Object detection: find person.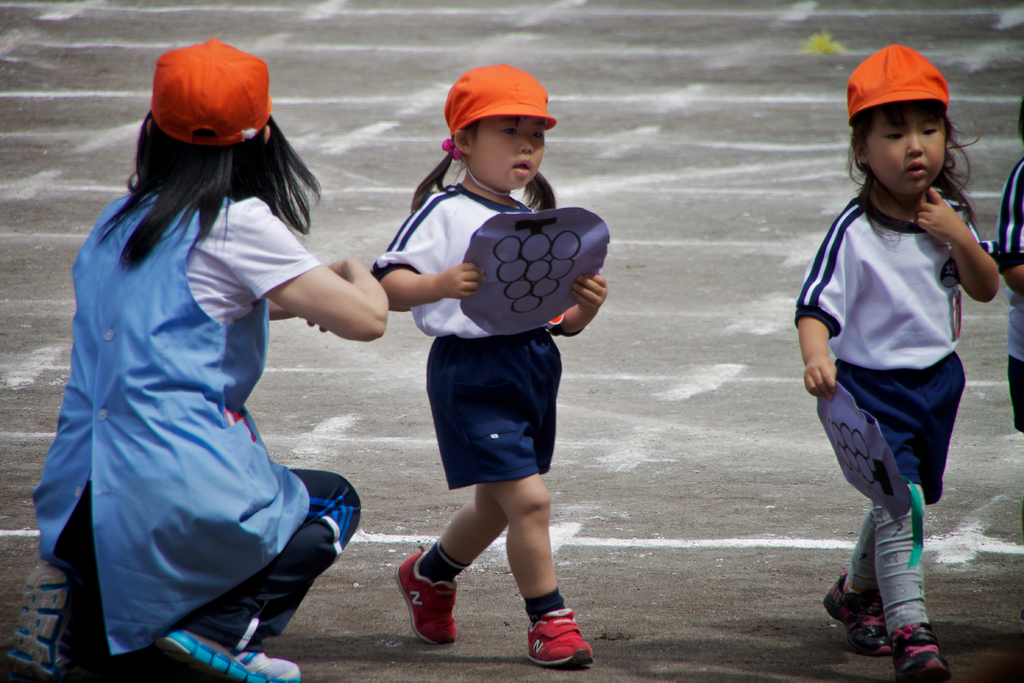
BBox(5, 37, 388, 673).
